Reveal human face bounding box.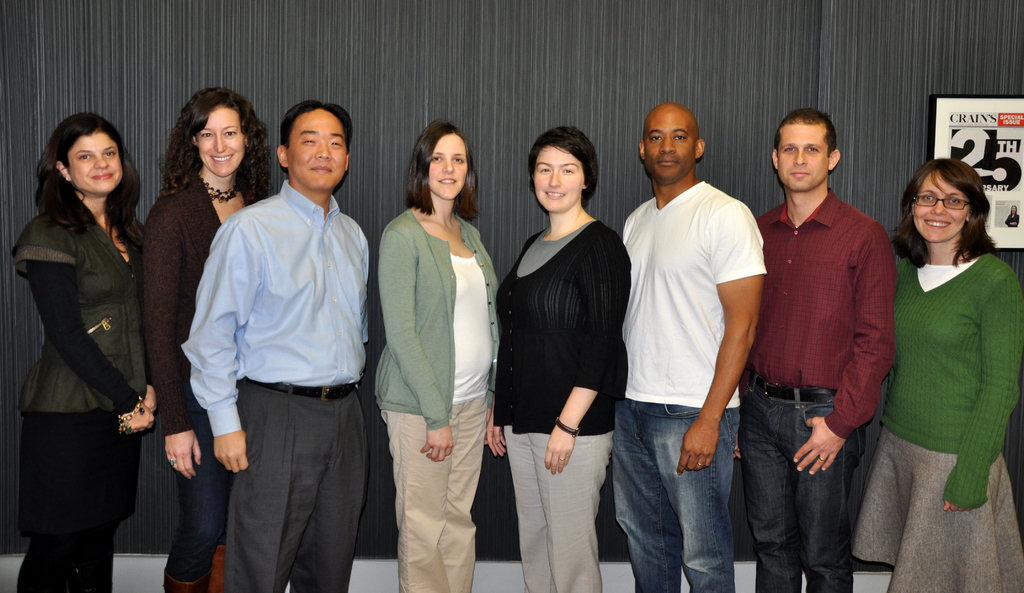
Revealed: region(65, 131, 122, 196).
